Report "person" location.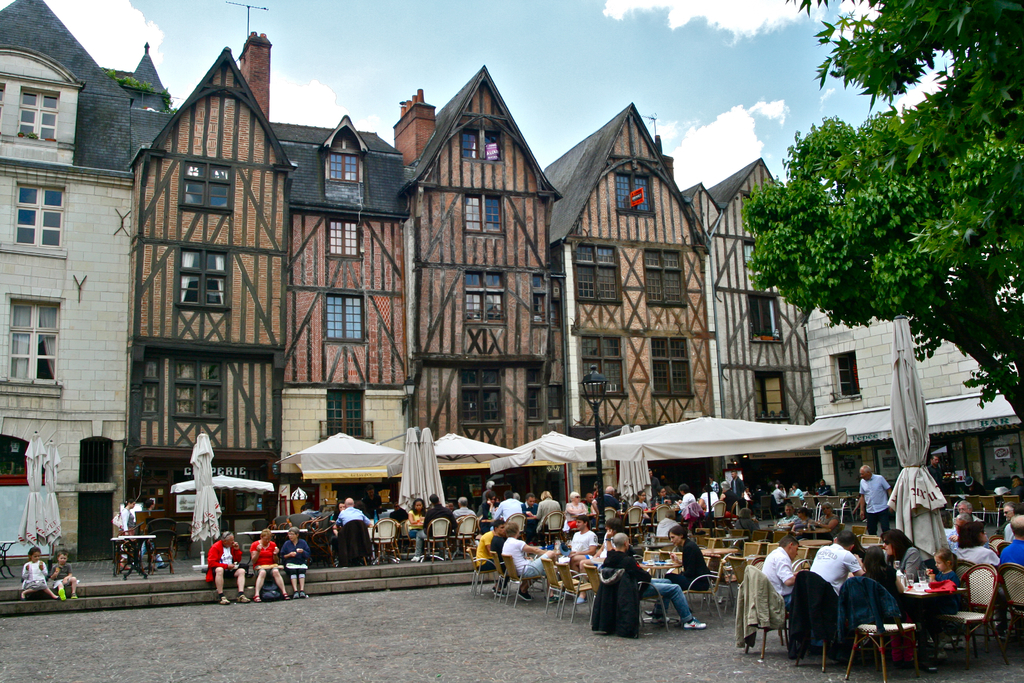
Report: detection(947, 498, 988, 543).
